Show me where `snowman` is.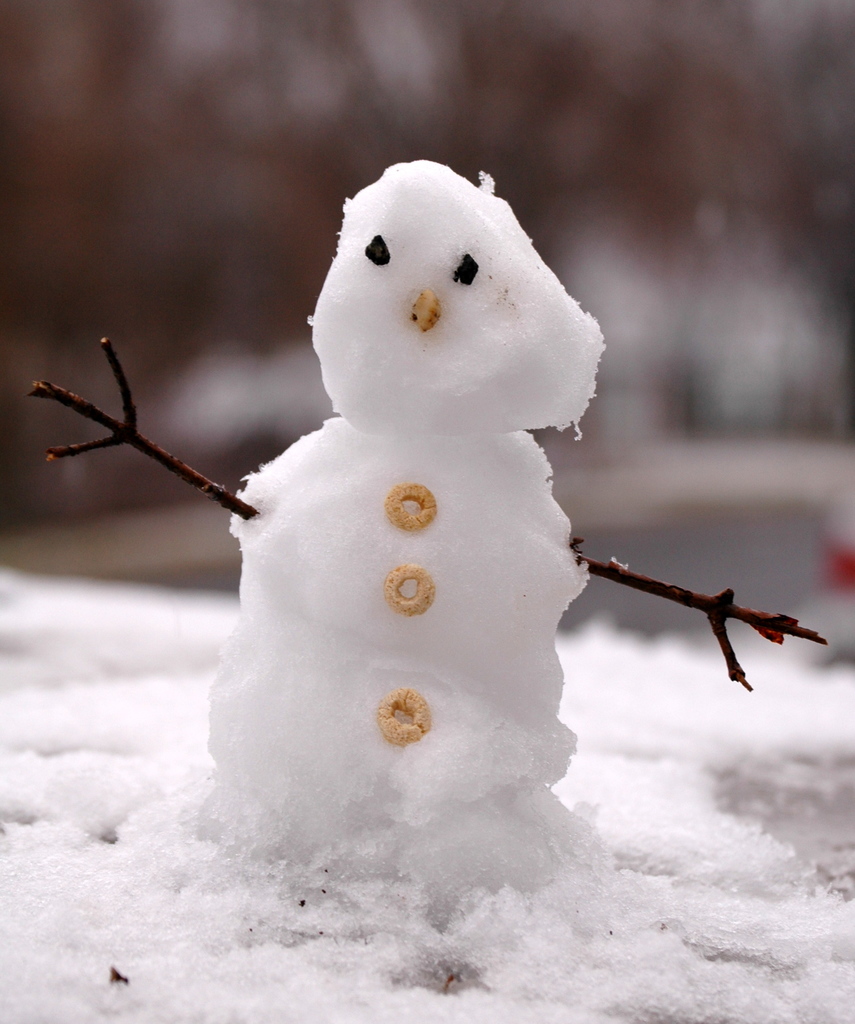
`snowman` is at crop(29, 156, 827, 895).
